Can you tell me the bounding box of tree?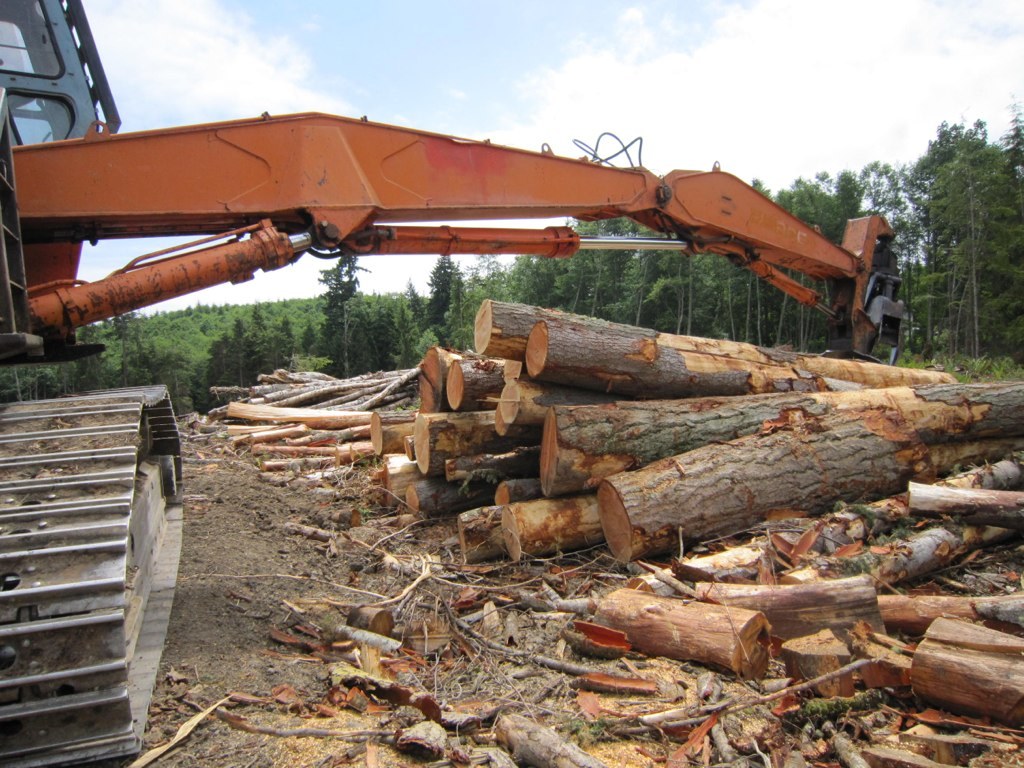
rect(508, 254, 549, 305).
